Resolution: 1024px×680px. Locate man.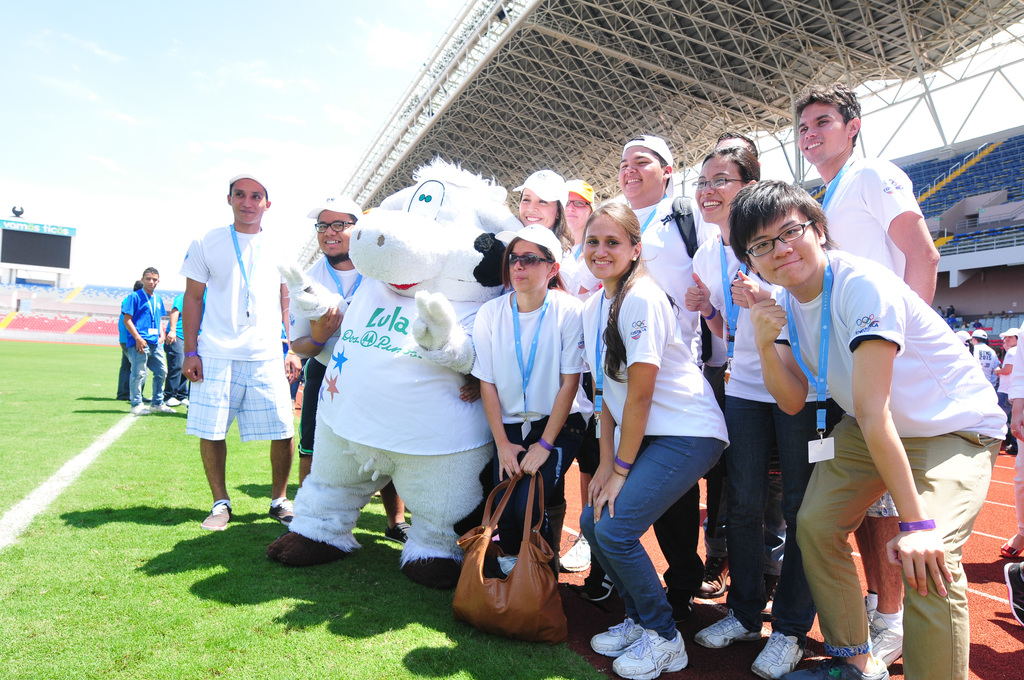
{"x1": 972, "y1": 319, "x2": 982, "y2": 324}.
